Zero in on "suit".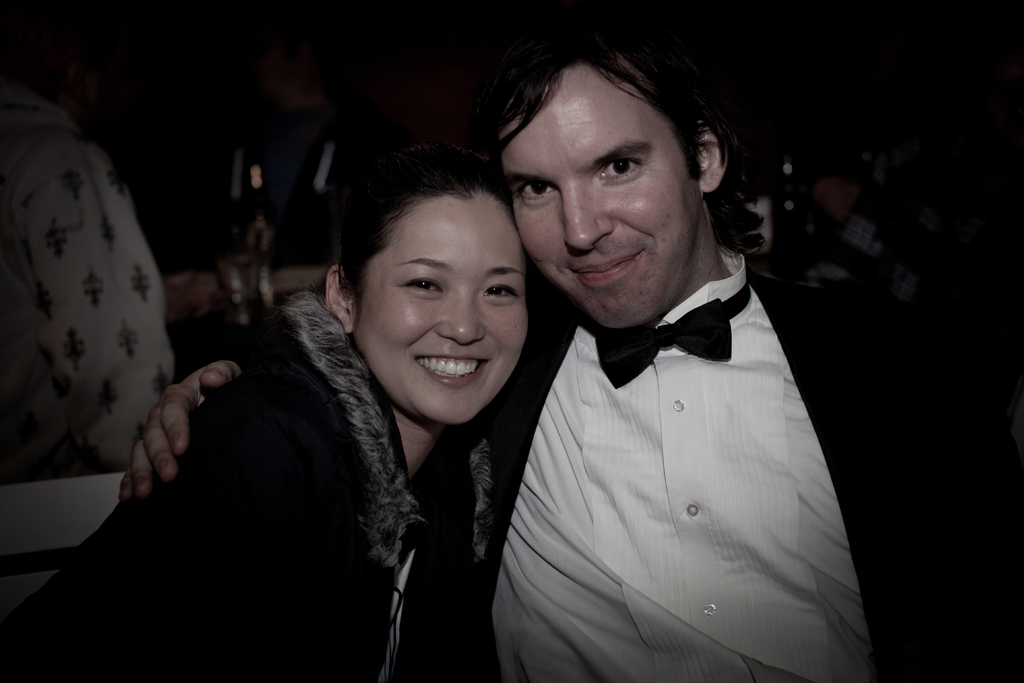
Zeroed in: crop(399, 270, 958, 682).
